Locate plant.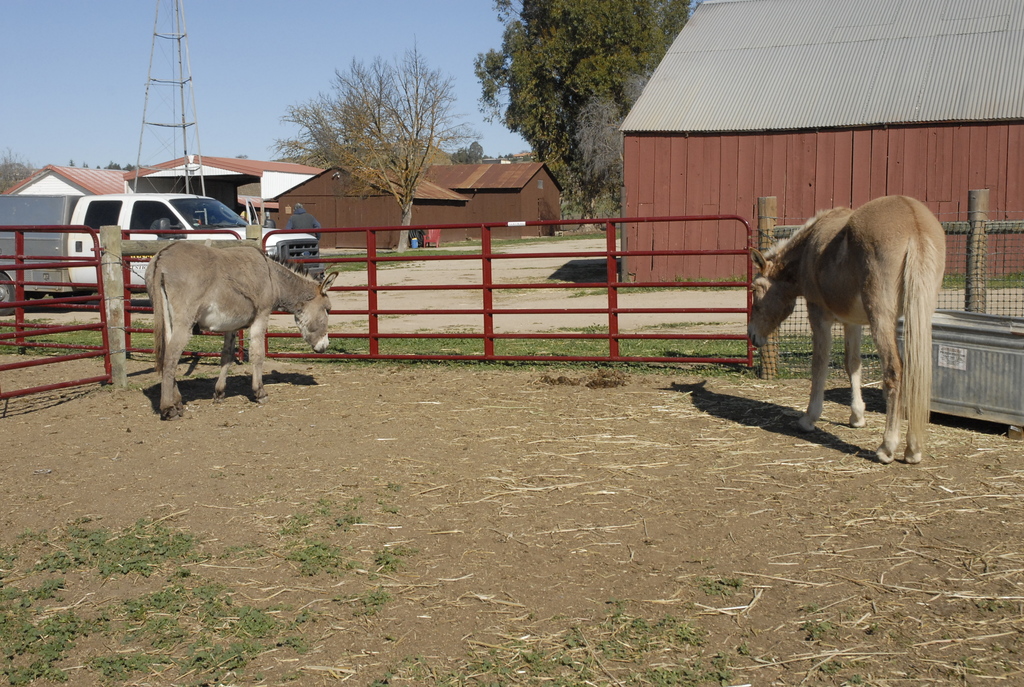
Bounding box: <region>517, 648, 545, 665</region>.
